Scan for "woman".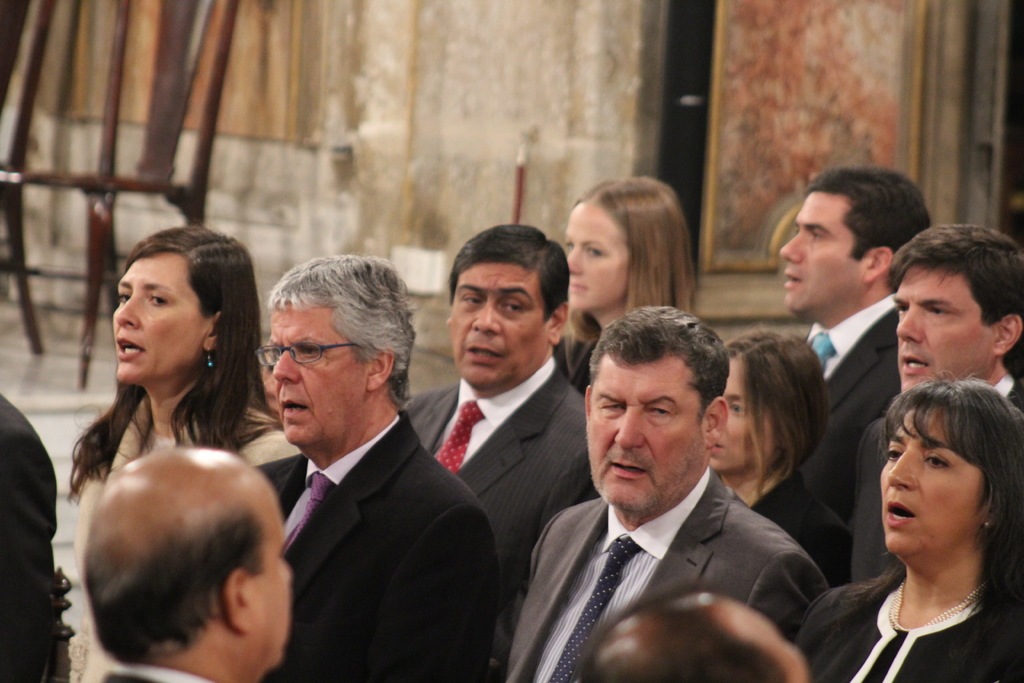
Scan result: l=62, t=220, r=280, b=682.
